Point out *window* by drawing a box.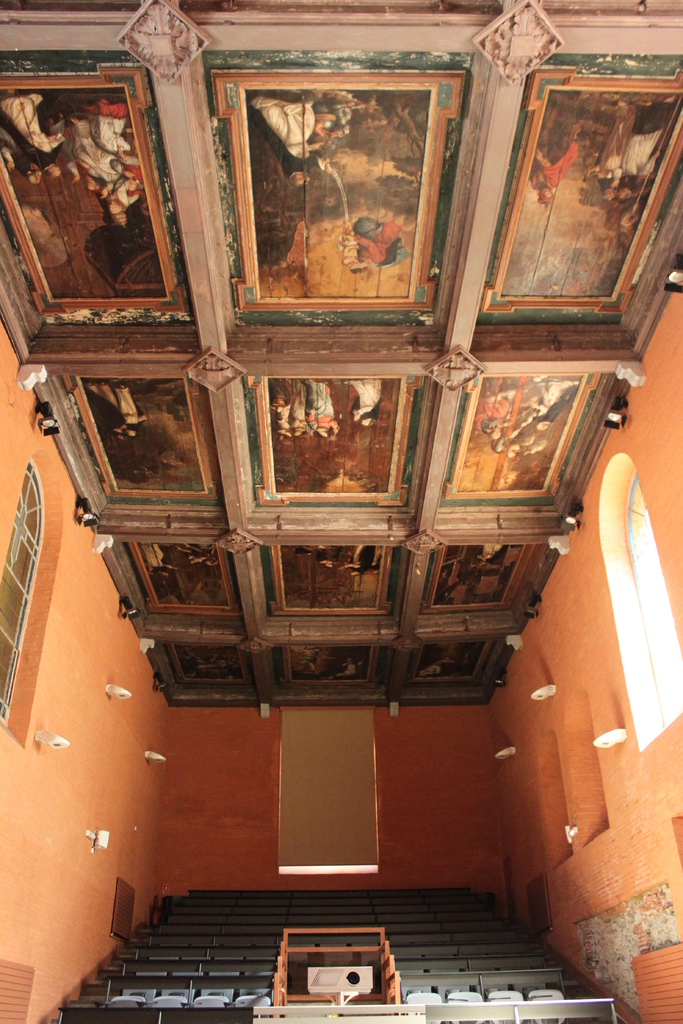
select_region(561, 686, 607, 854).
